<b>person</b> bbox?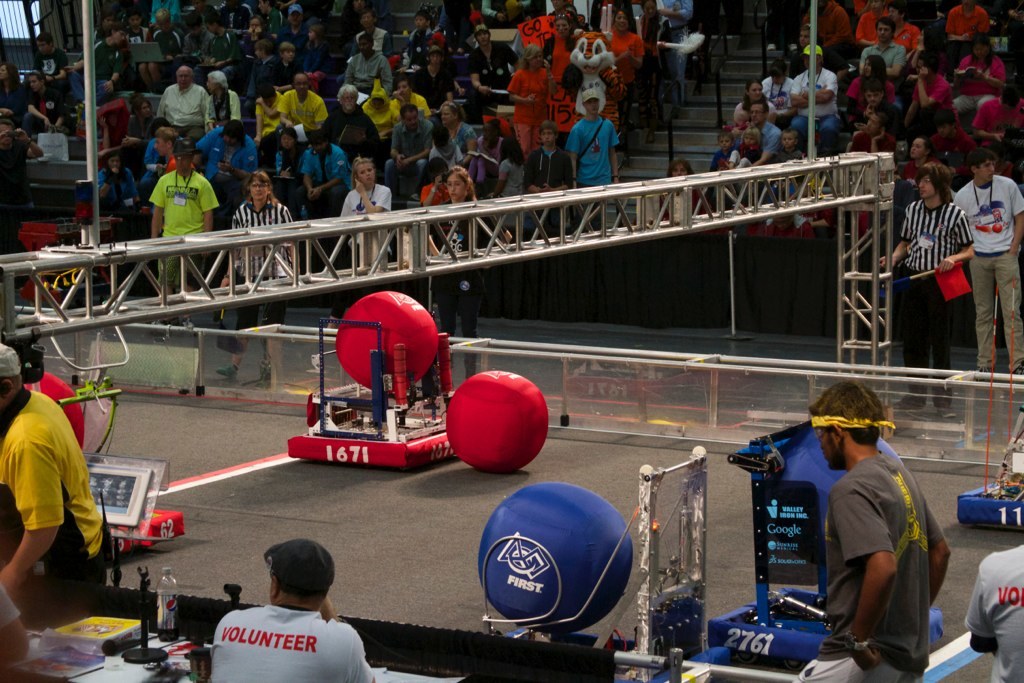
x1=728, y1=80, x2=780, y2=129
